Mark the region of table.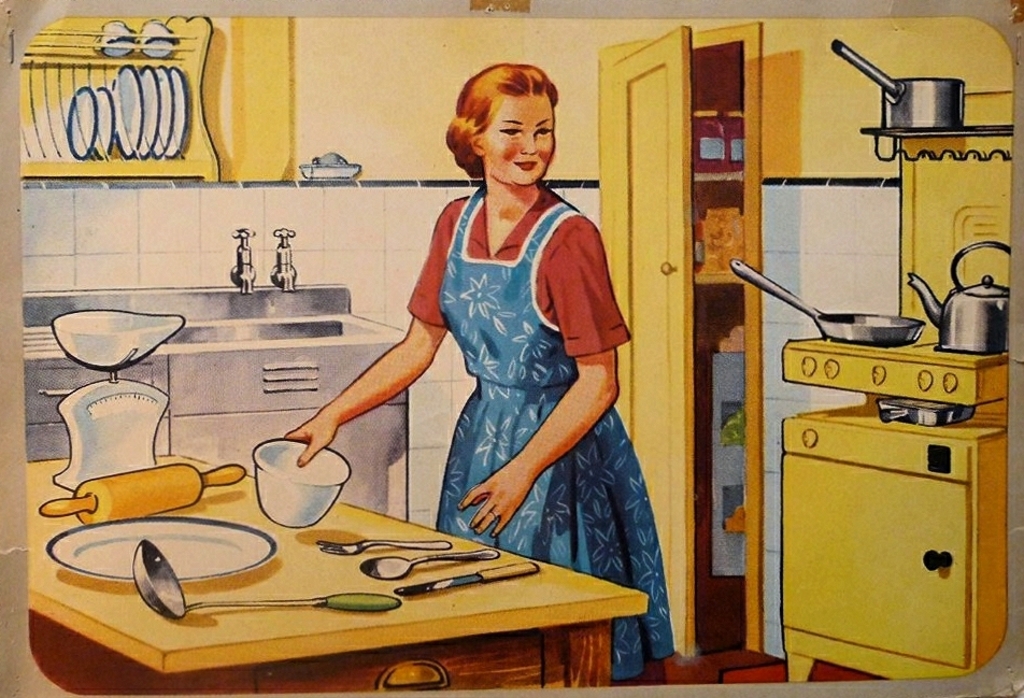
Region: 777,336,1016,684.
